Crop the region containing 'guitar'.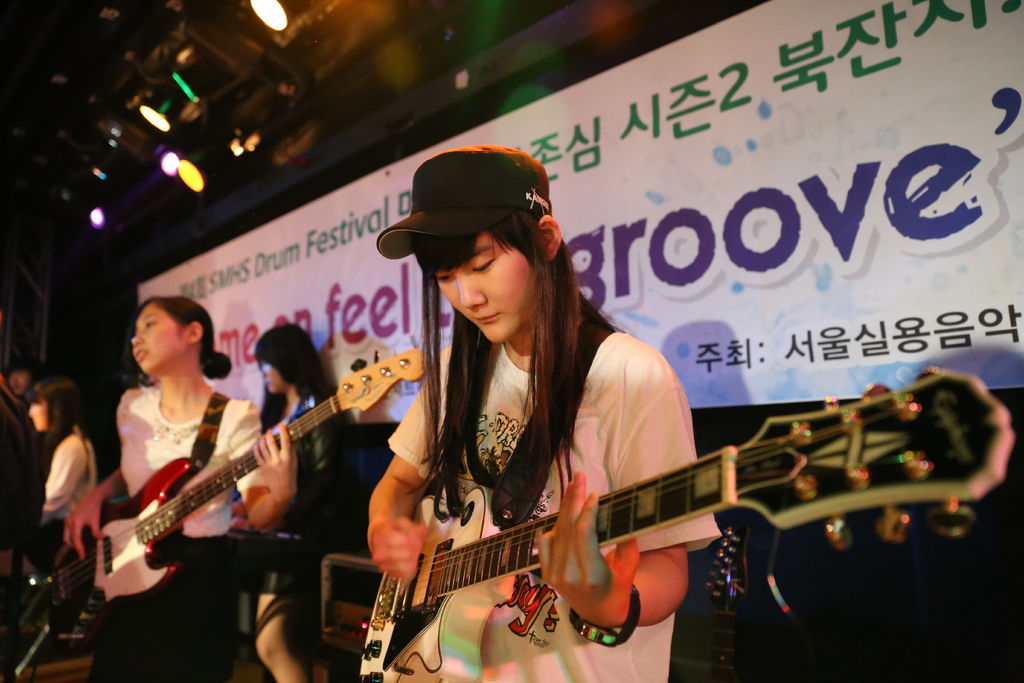
Crop region: bbox=(47, 346, 430, 638).
